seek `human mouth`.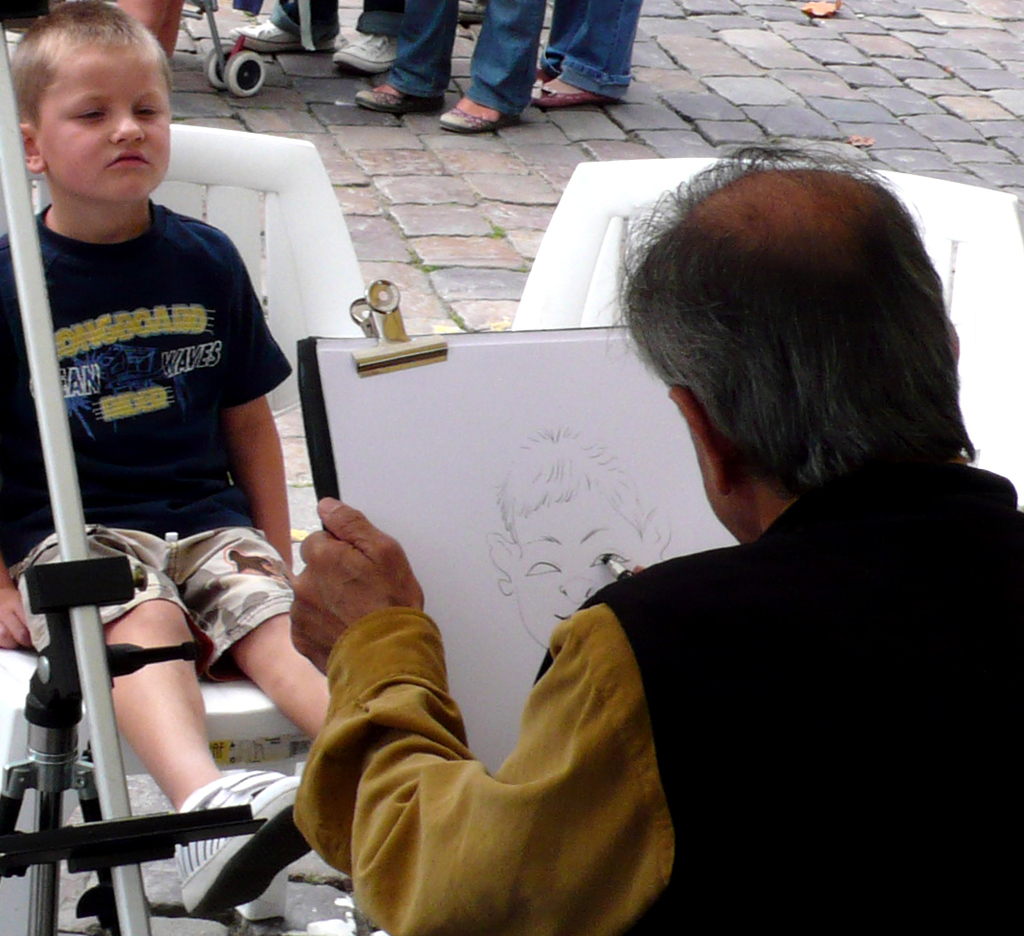
locate(103, 150, 147, 167).
